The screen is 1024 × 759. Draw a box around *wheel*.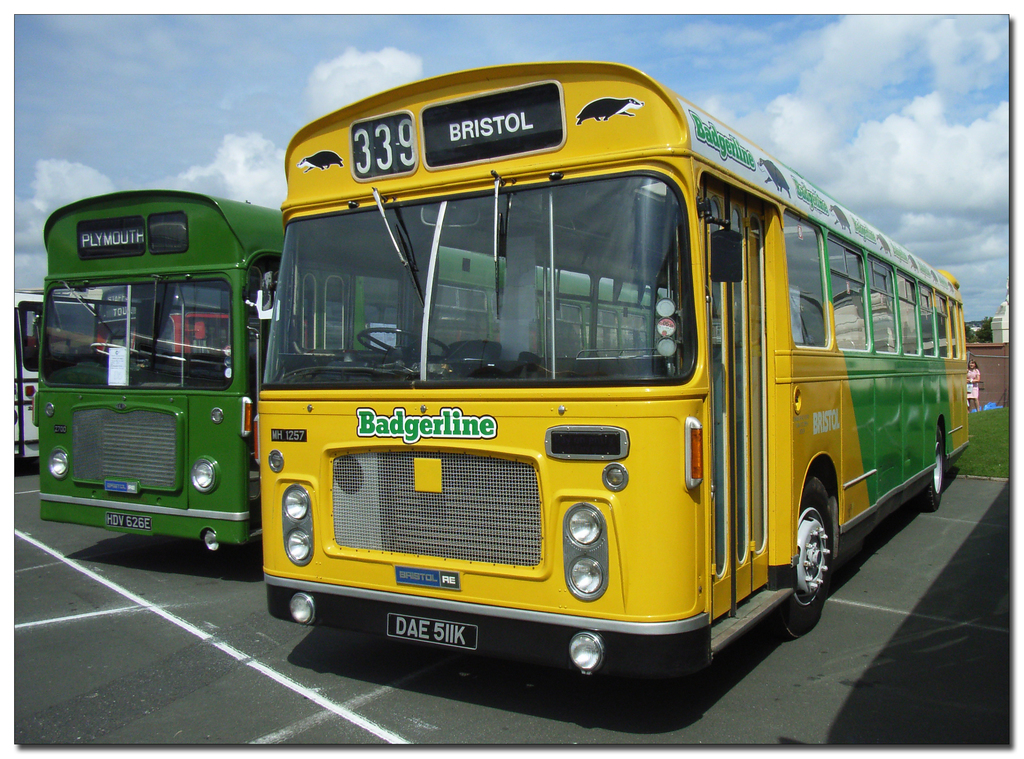
805, 477, 863, 635.
